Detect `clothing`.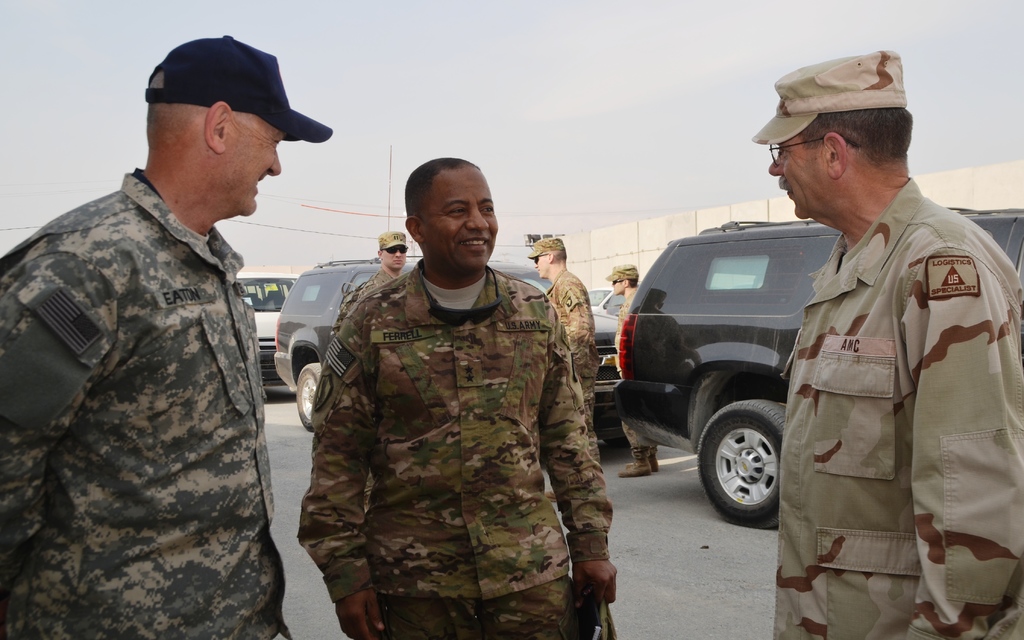
Detected at pyautogui.locateOnScreen(618, 289, 657, 451).
